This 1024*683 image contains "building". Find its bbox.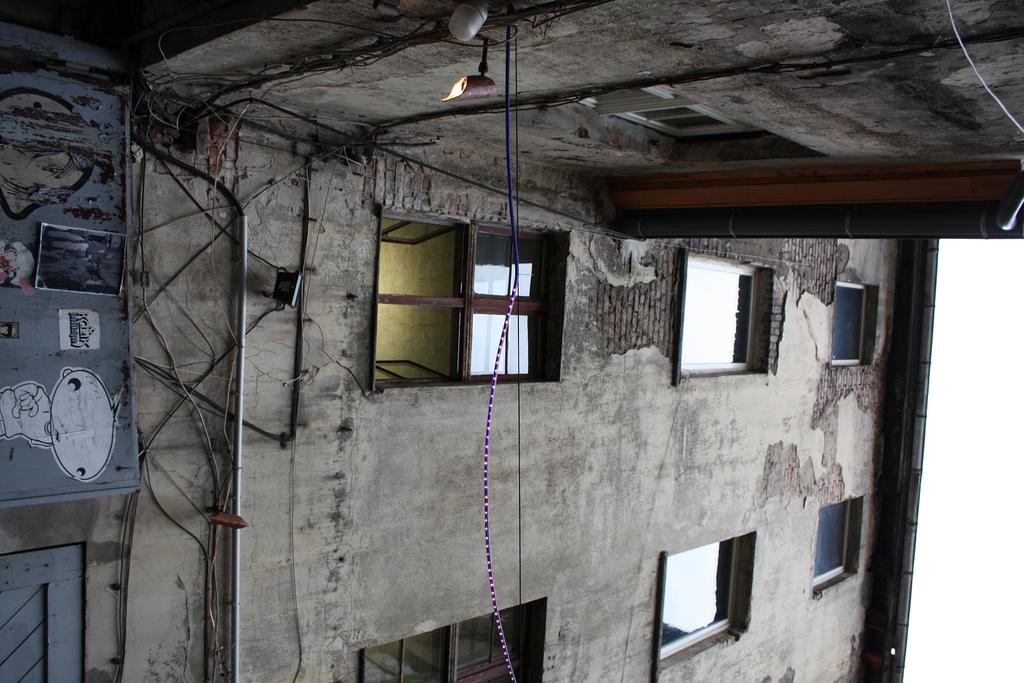
<box>0,0,1023,682</box>.
